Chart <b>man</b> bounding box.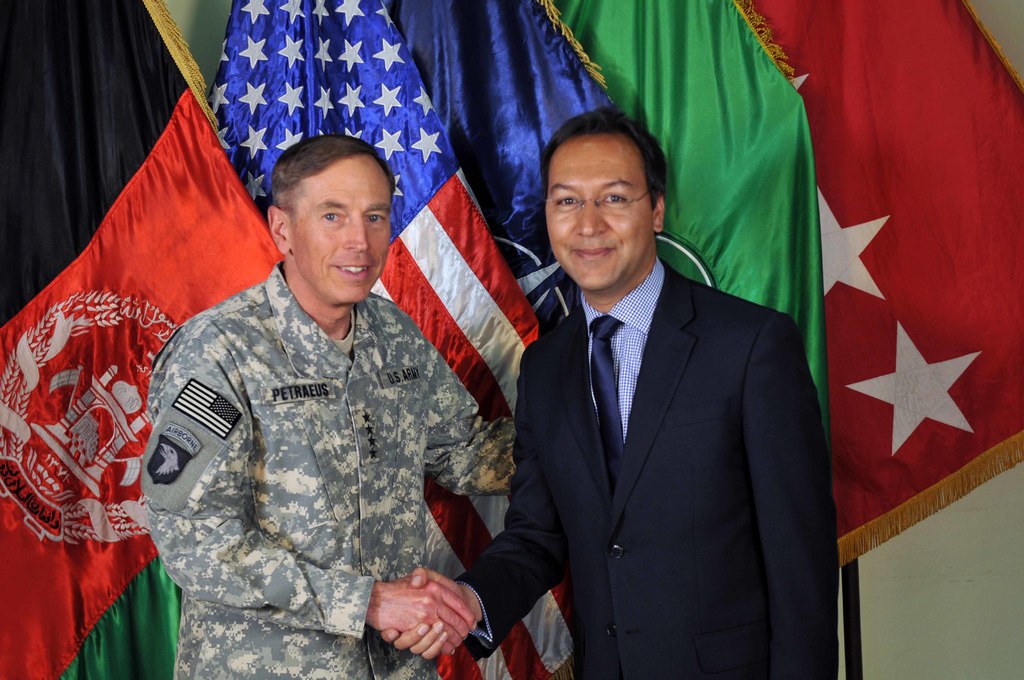
Charted: <bbox>144, 137, 524, 679</bbox>.
